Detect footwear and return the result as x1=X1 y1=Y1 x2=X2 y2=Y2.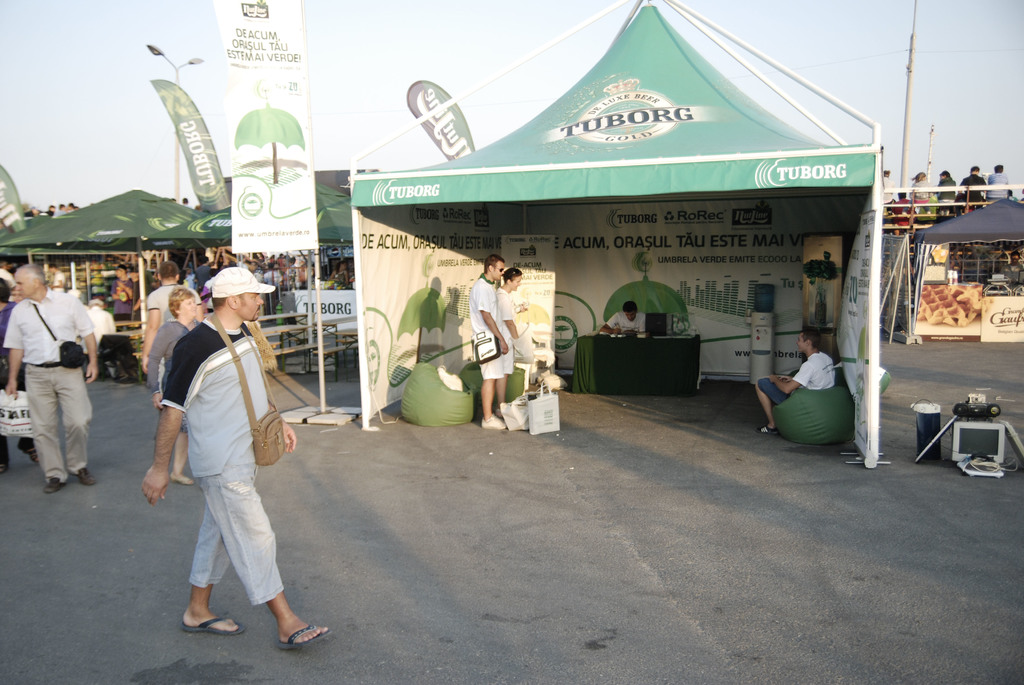
x1=45 y1=475 x2=73 y2=491.
